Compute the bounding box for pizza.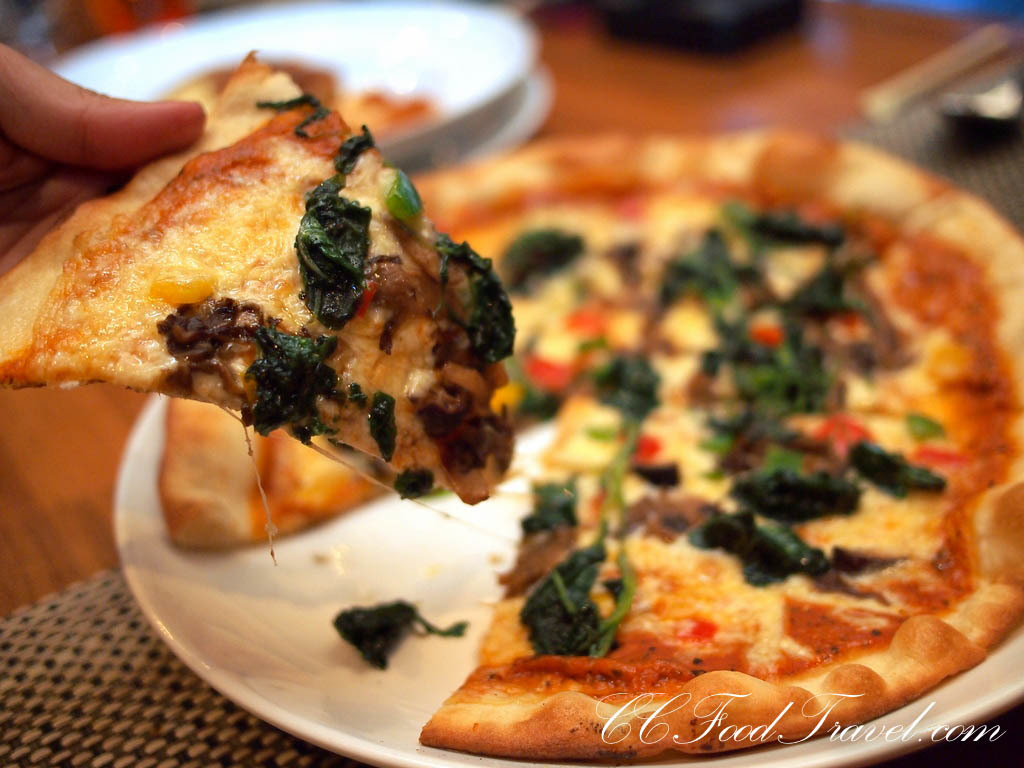
0/46/512/506.
